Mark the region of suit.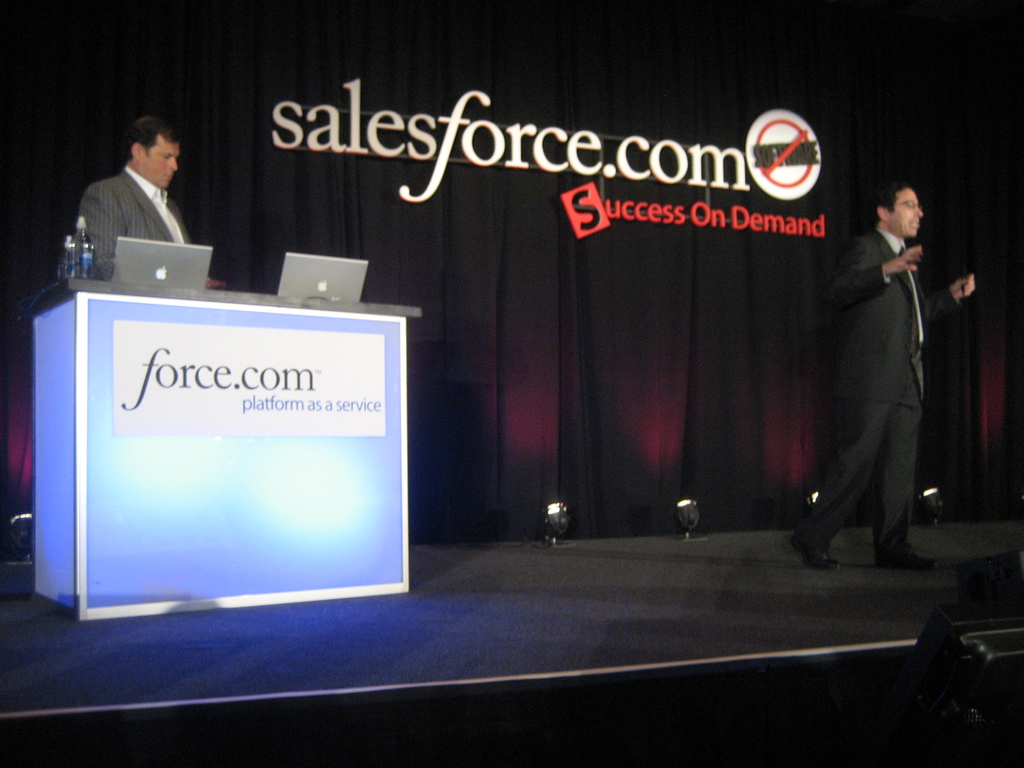
Region: <box>65,164,194,280</box>.
